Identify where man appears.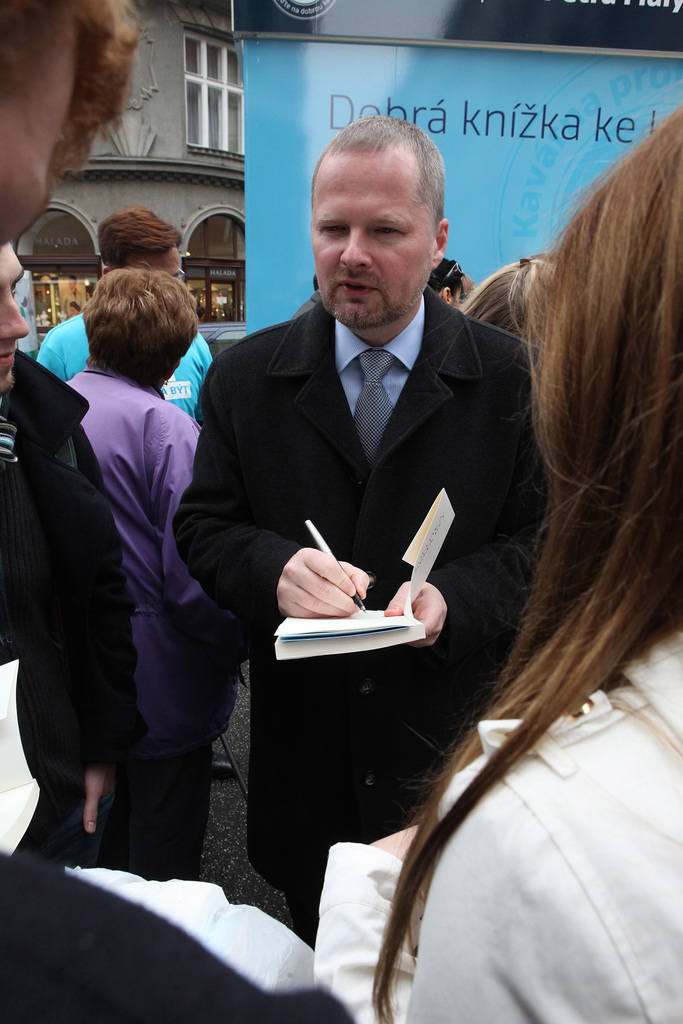
Appears at bbox=[42, 223, 255, 525].
